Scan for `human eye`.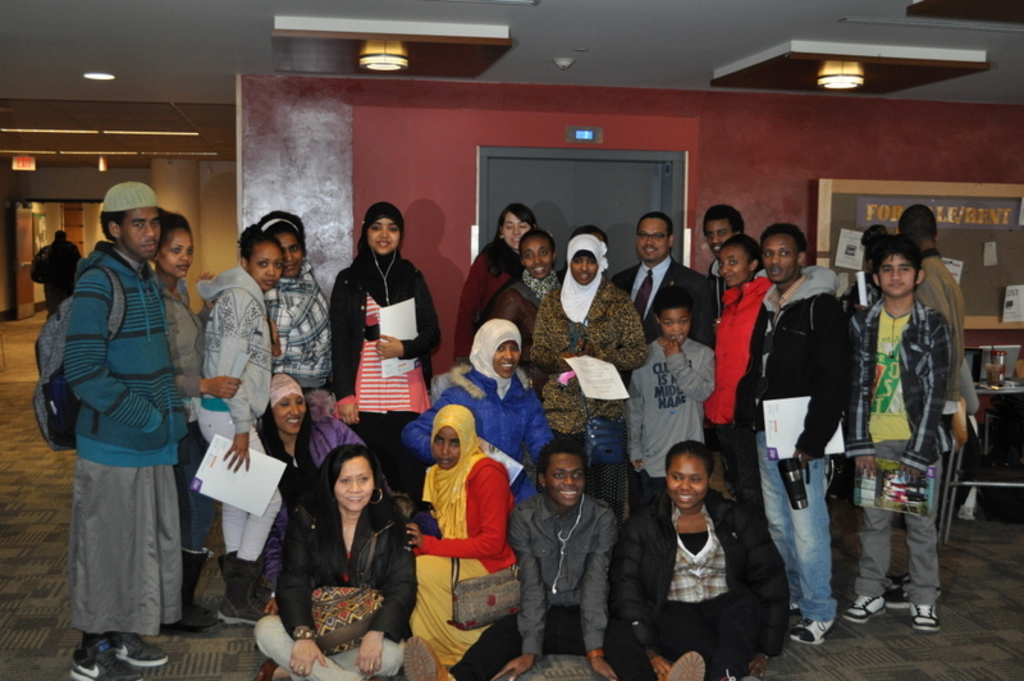
Scan result: [left=539, top=248, right=548, bottom=257].
